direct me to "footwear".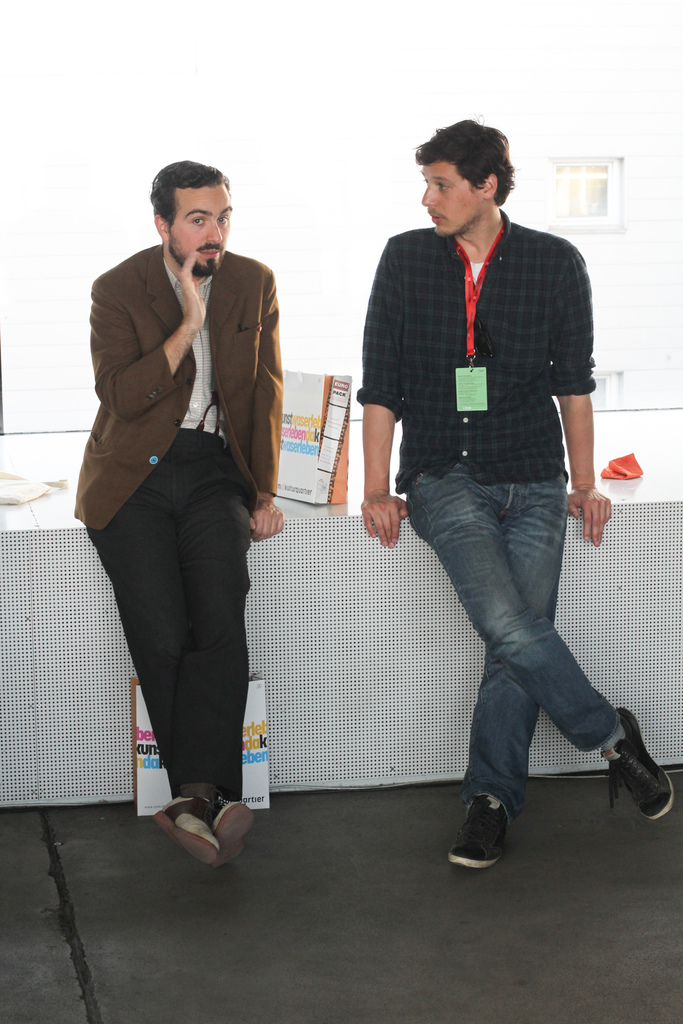
Direction: bbox(438, 783, 508, 867).
